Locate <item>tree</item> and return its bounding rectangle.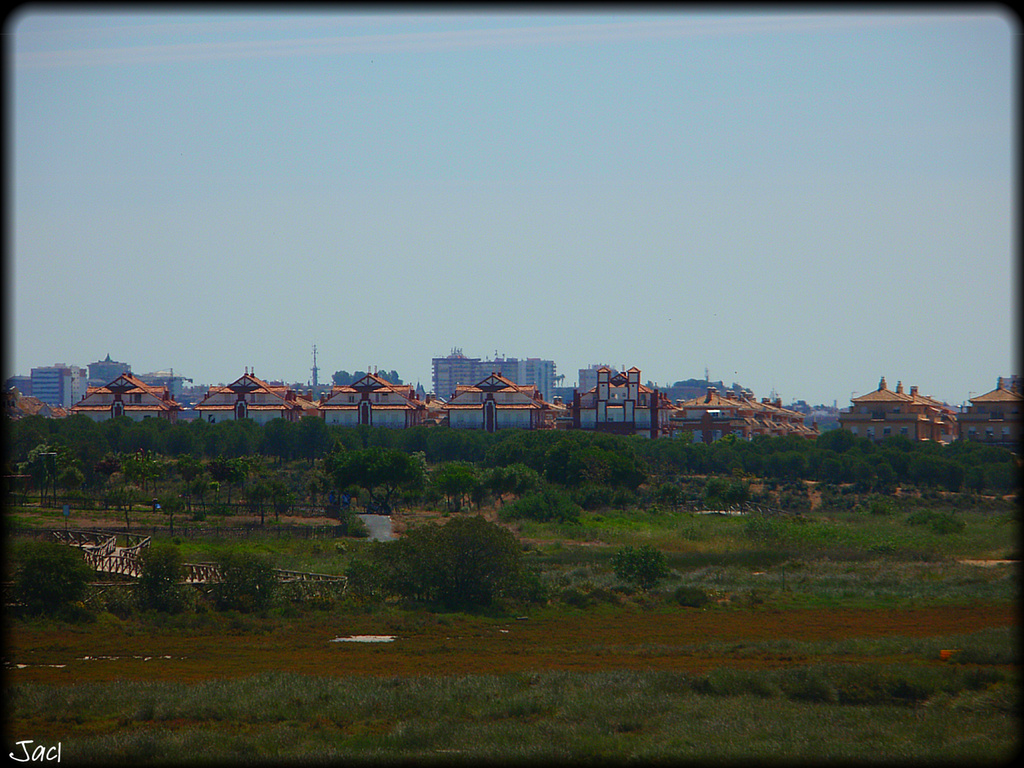
locate(10, 537, 106, 623).
